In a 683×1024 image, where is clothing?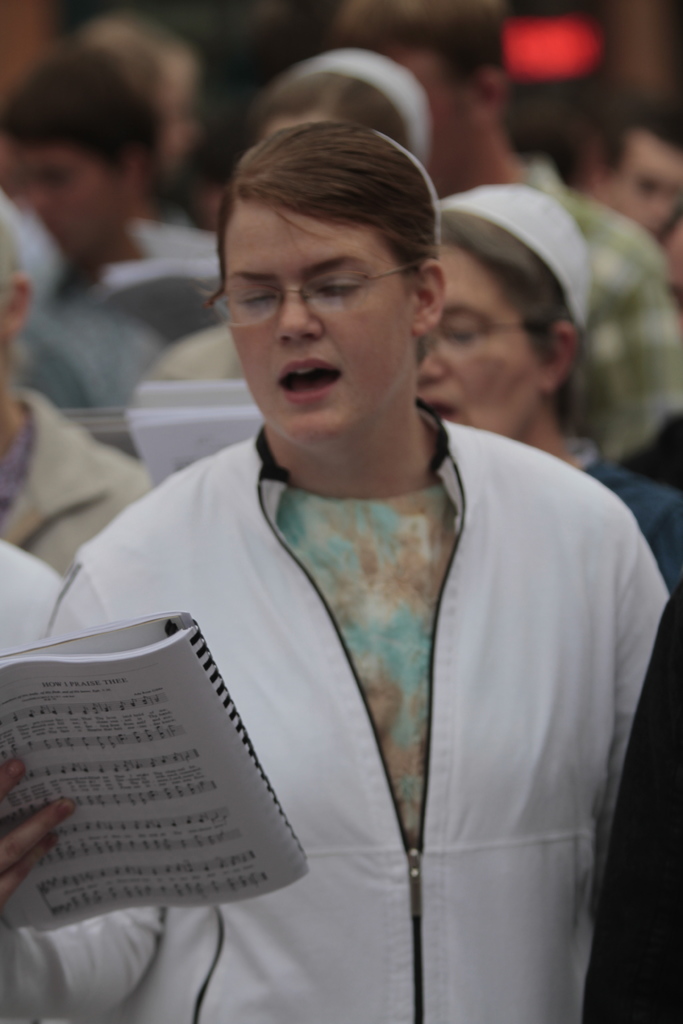
rect(24, 283, 146, 463).
